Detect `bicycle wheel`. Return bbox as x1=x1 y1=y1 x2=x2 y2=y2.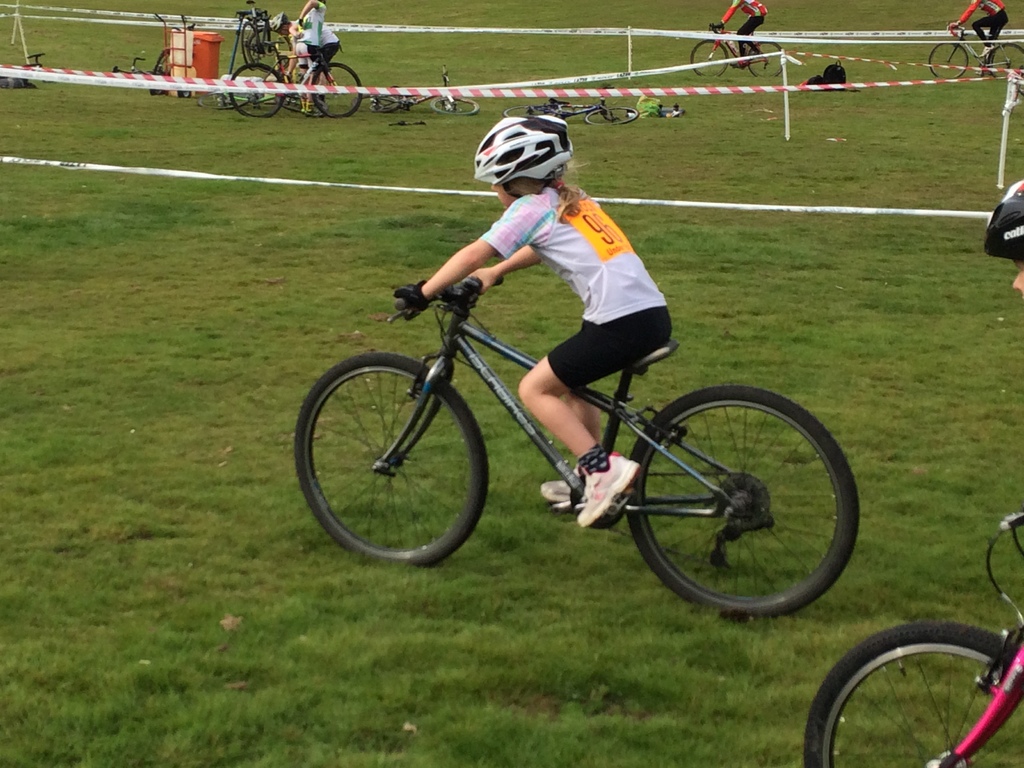
x1=424 y1=90 x2=485 y2=118.
